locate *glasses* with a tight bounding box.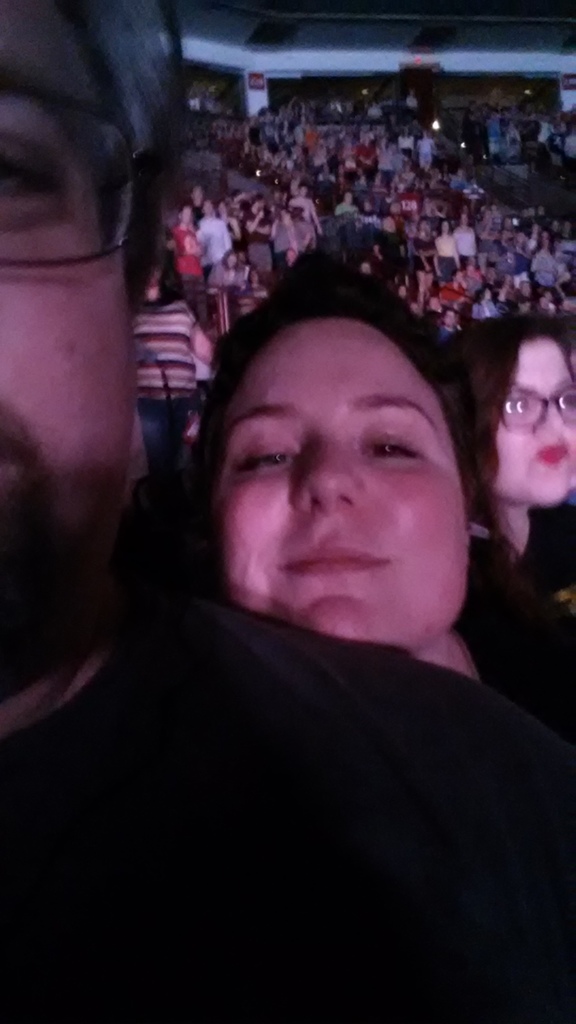
[left=0, top=92, right=140, bottom=275].
